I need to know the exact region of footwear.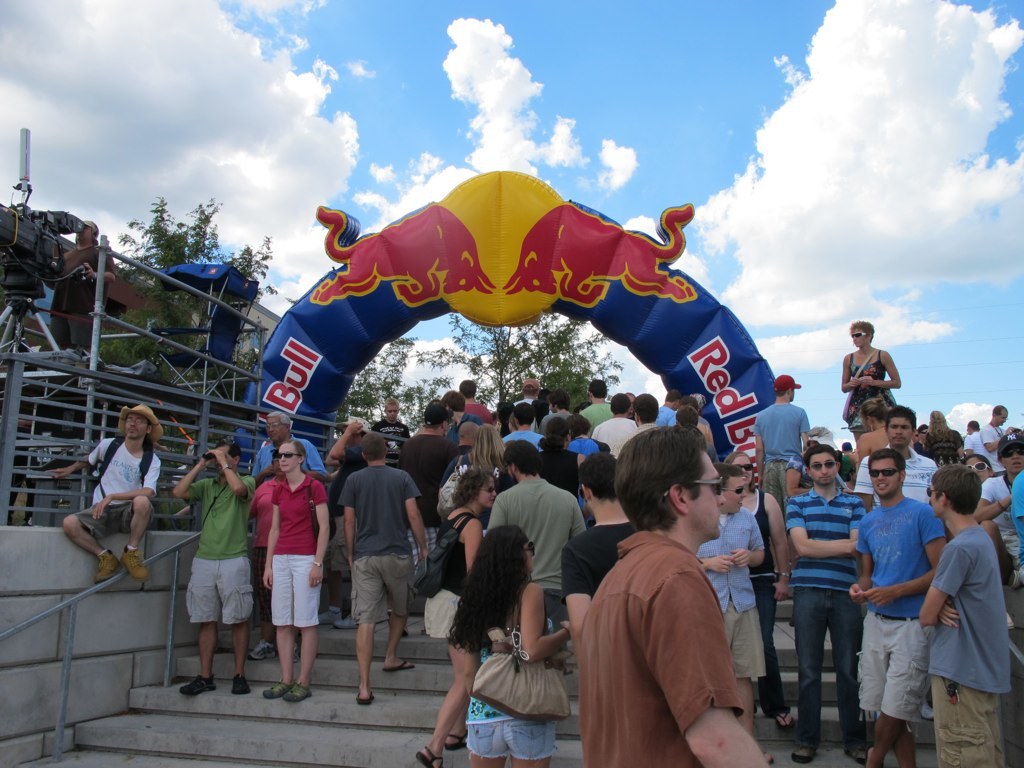
Region: left=335, top=614, right=359, bottom=626.
